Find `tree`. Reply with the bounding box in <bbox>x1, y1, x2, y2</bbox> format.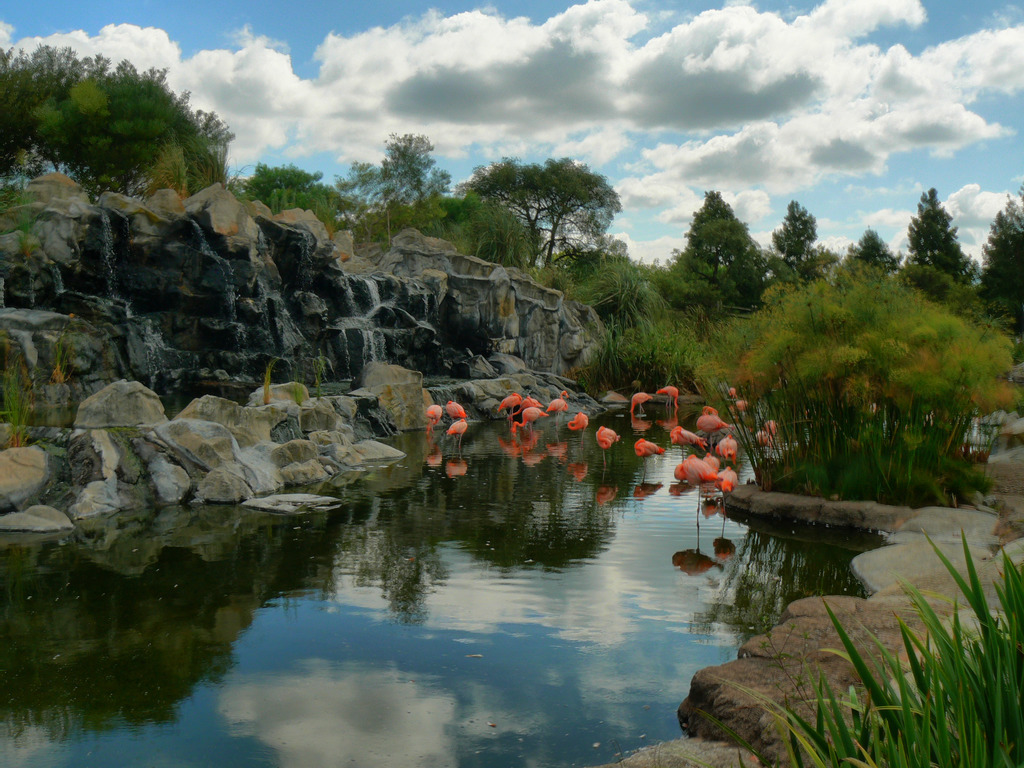
<bbox>768, 198, 846, 288</bbox>.
